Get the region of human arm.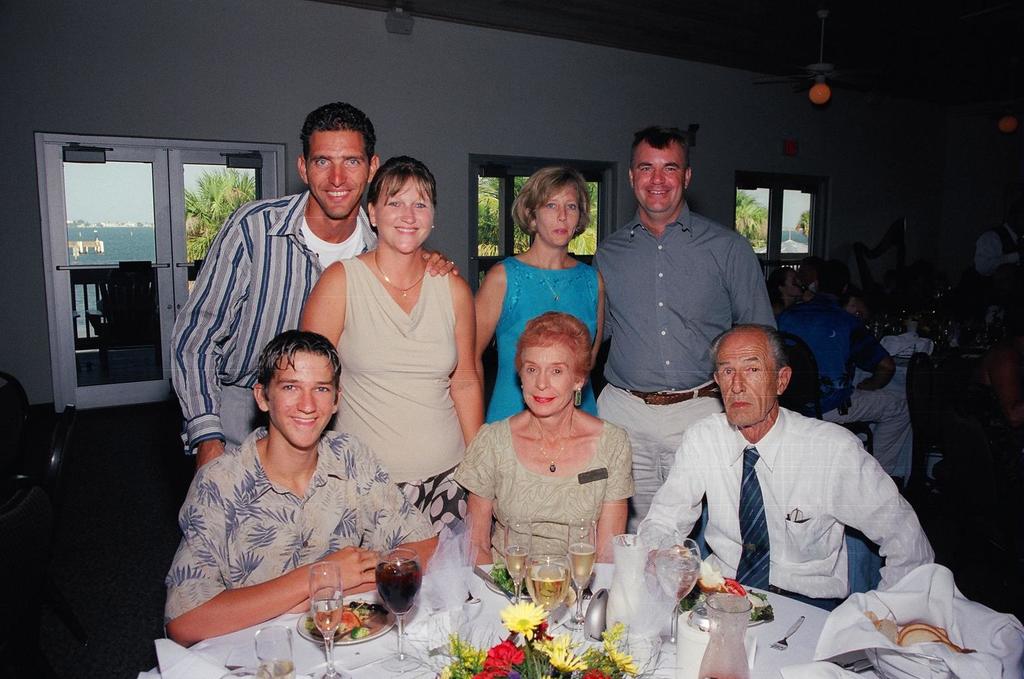
region(854, 320, 899, 393).
